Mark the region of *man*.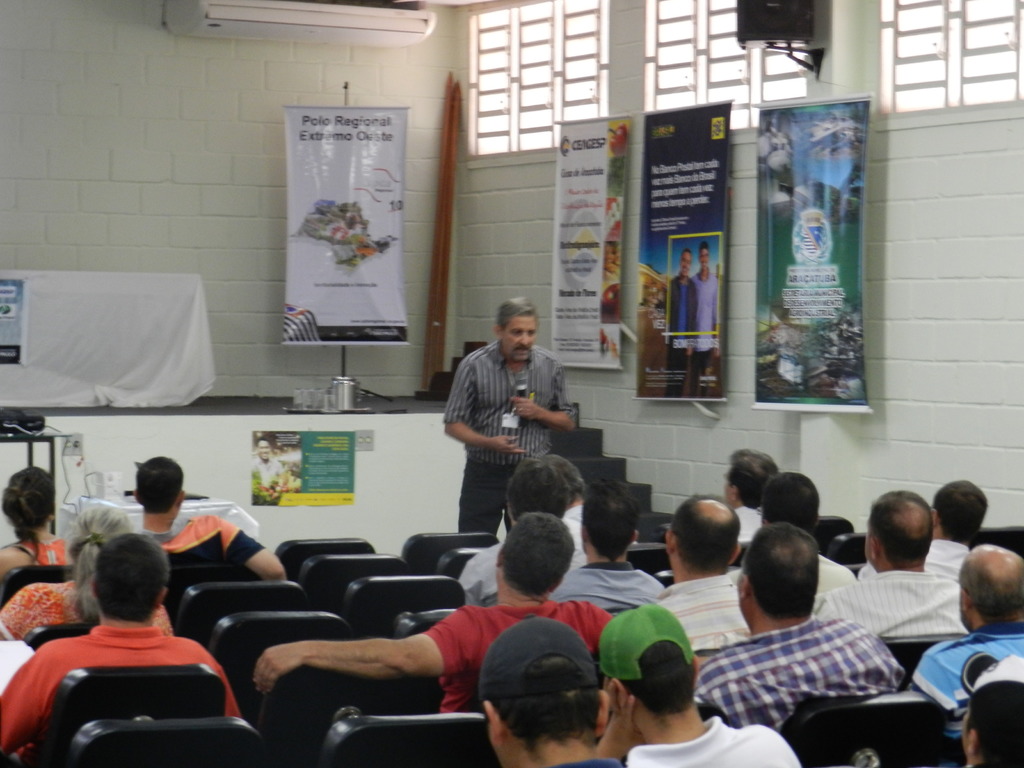
Region: (left=907, top=544, right=1023, bottom=767).
